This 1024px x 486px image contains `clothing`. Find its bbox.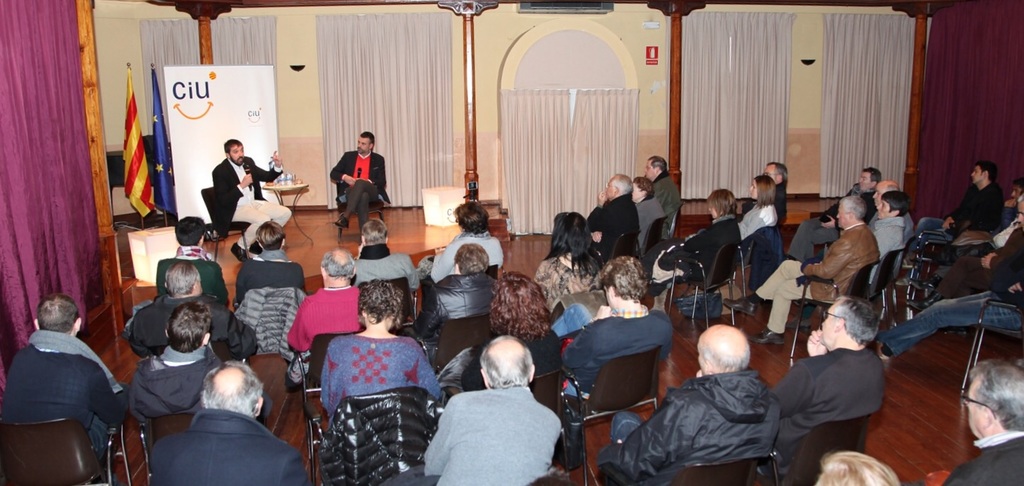
bbox=[929, 227, 1023, 295].
